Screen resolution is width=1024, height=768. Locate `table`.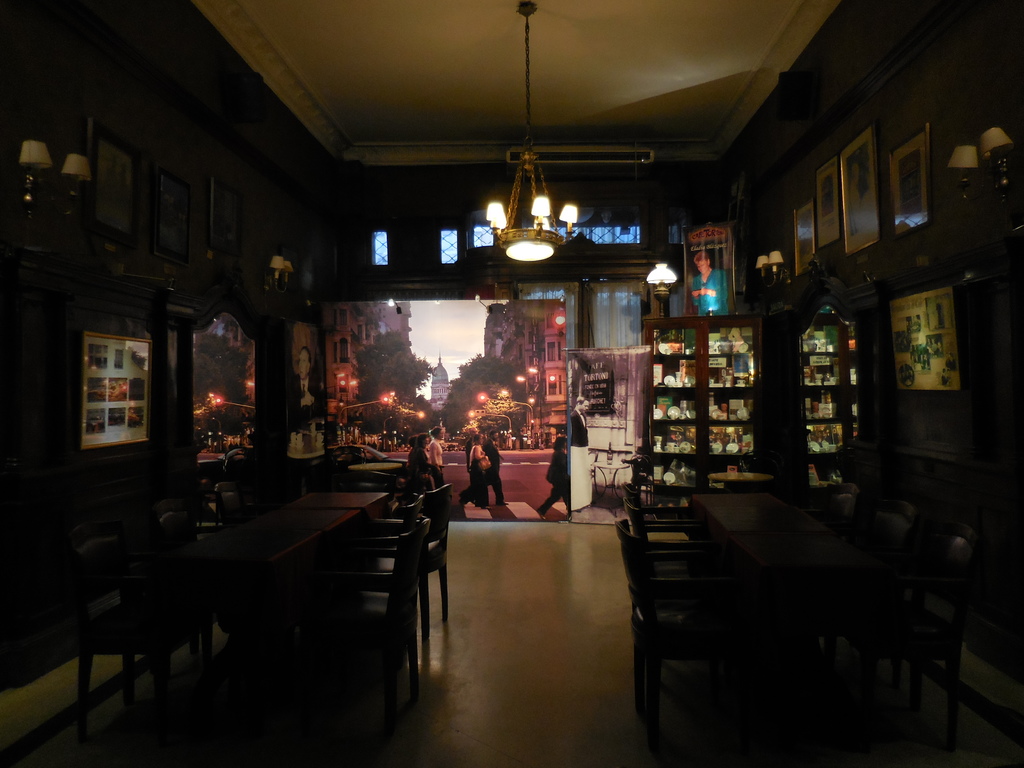
bbox(684, 490, 936, 767).
